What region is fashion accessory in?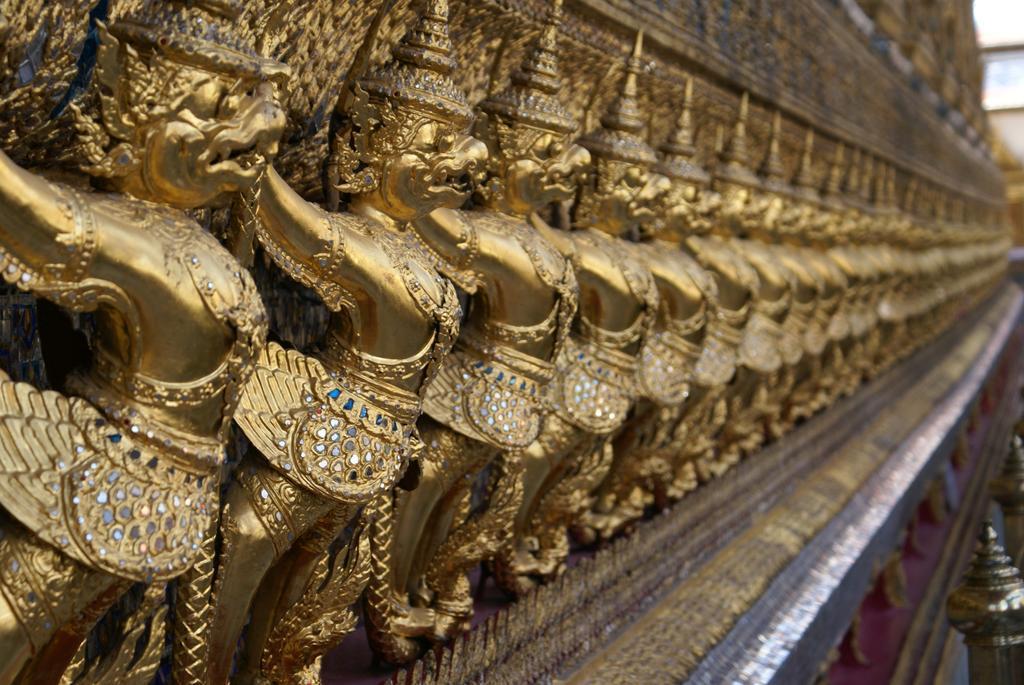
0 371 227 581.
